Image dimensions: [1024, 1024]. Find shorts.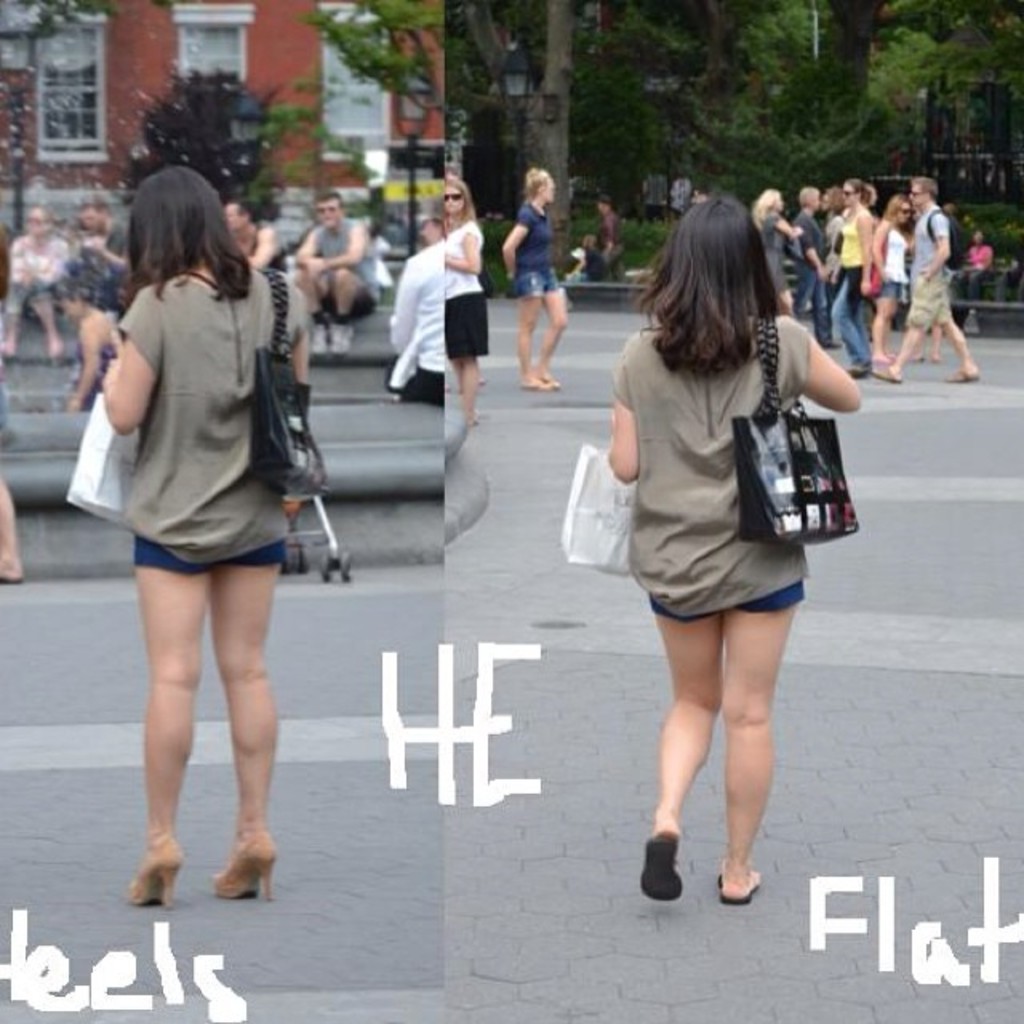
{"left": 877, "top": 278, "right": 899, "bottom": 304}.
